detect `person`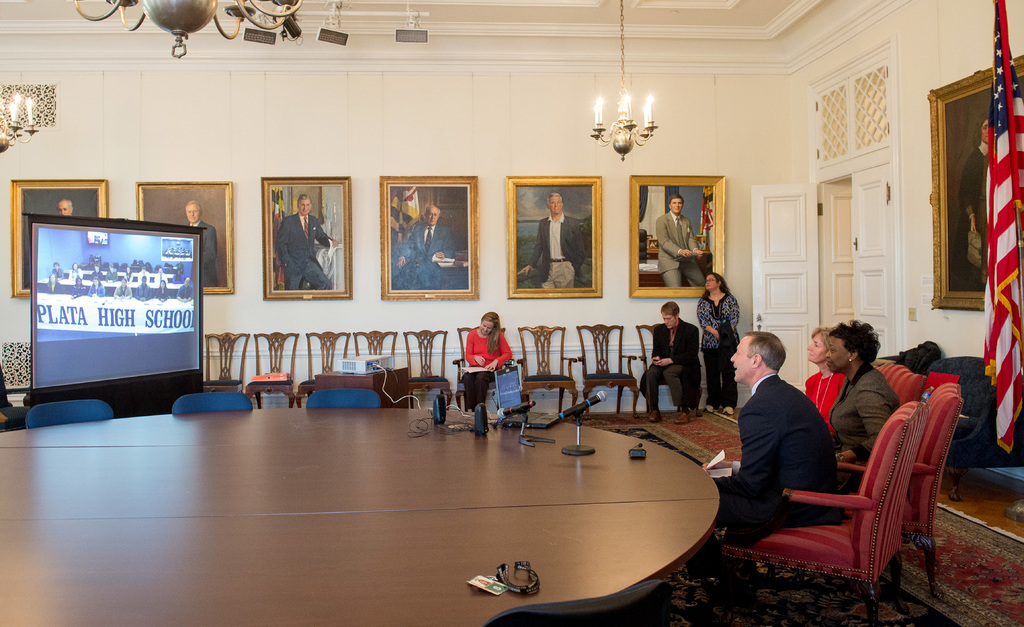
{"left": 653, "top": 196, "right": 710, "bottom": 287}
